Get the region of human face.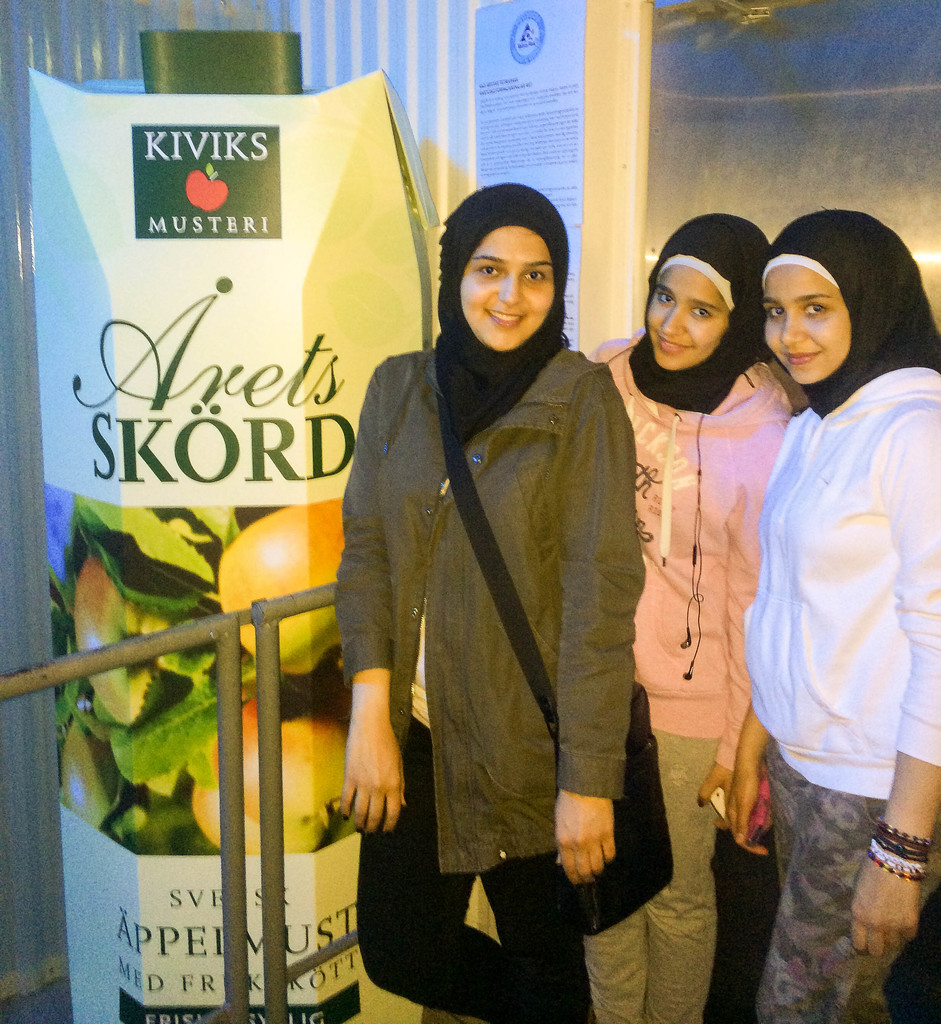
761/259/852/389.
